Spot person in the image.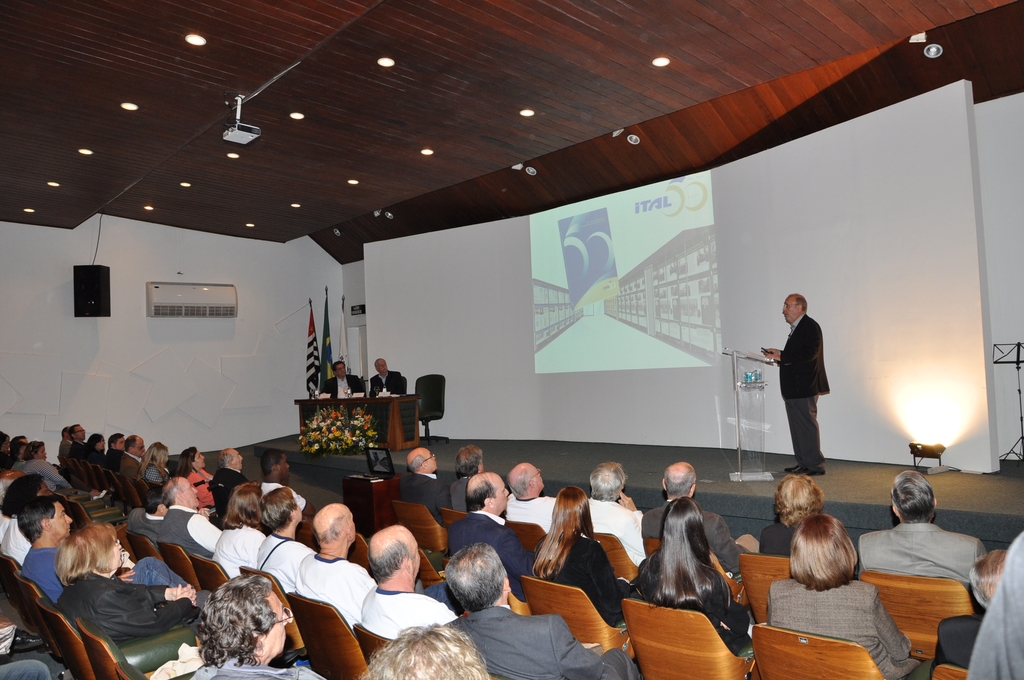
person found at pyautogui.locateOnScreen(447, 444, 491, 511).
